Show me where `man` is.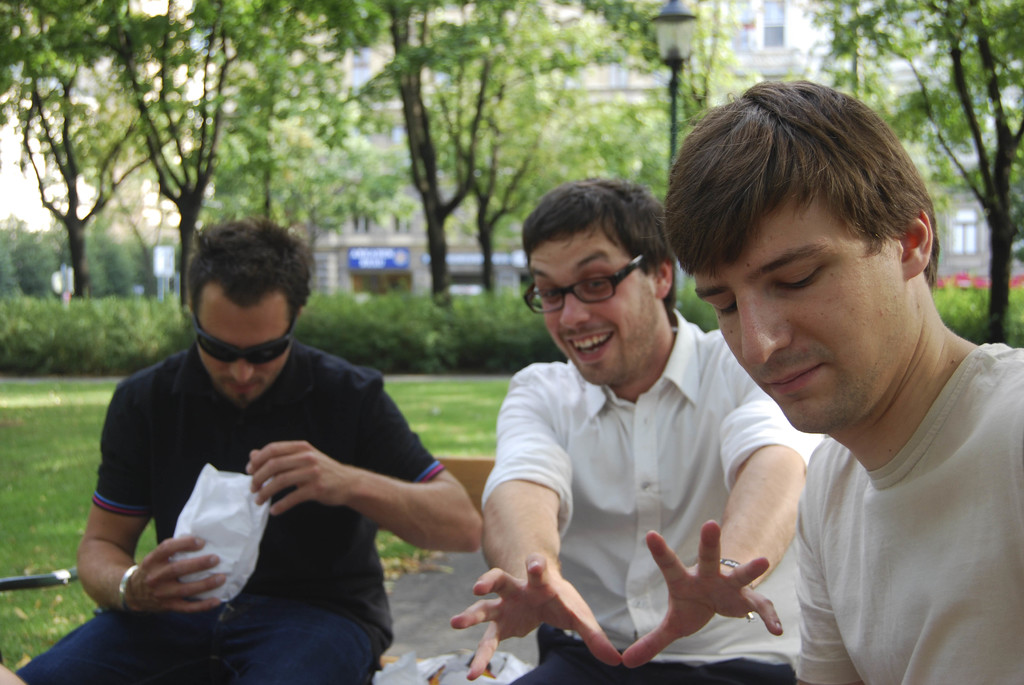
`man` is at detection(452, 176, 823, 684).
